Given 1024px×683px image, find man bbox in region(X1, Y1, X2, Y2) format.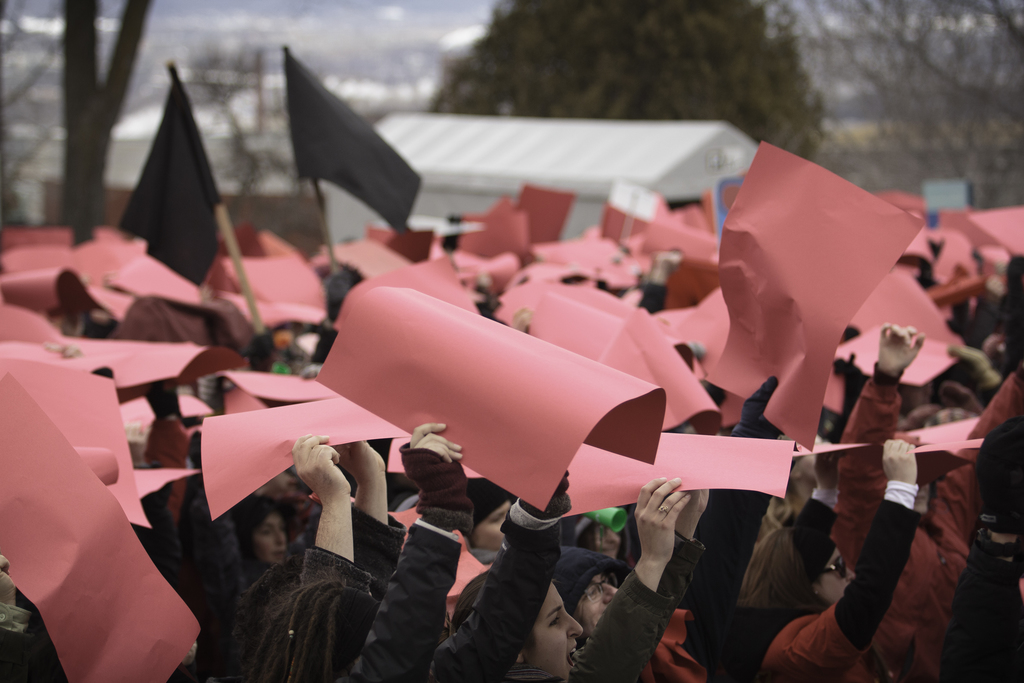
region(549, 374, 784, 682).
